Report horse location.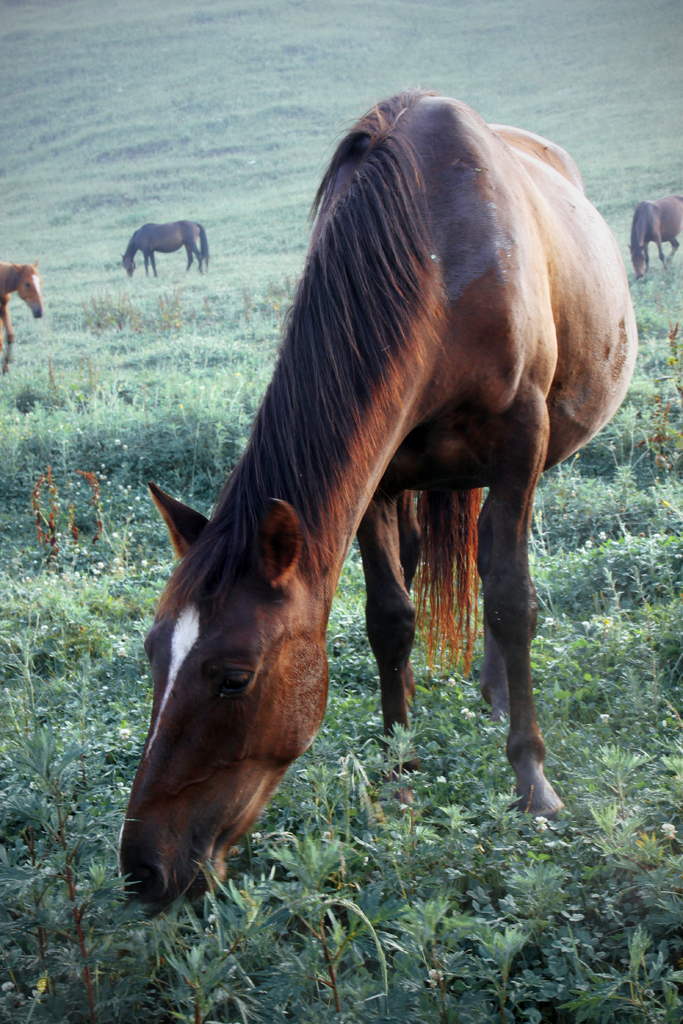
Report: 631, 187, 682, 278.
